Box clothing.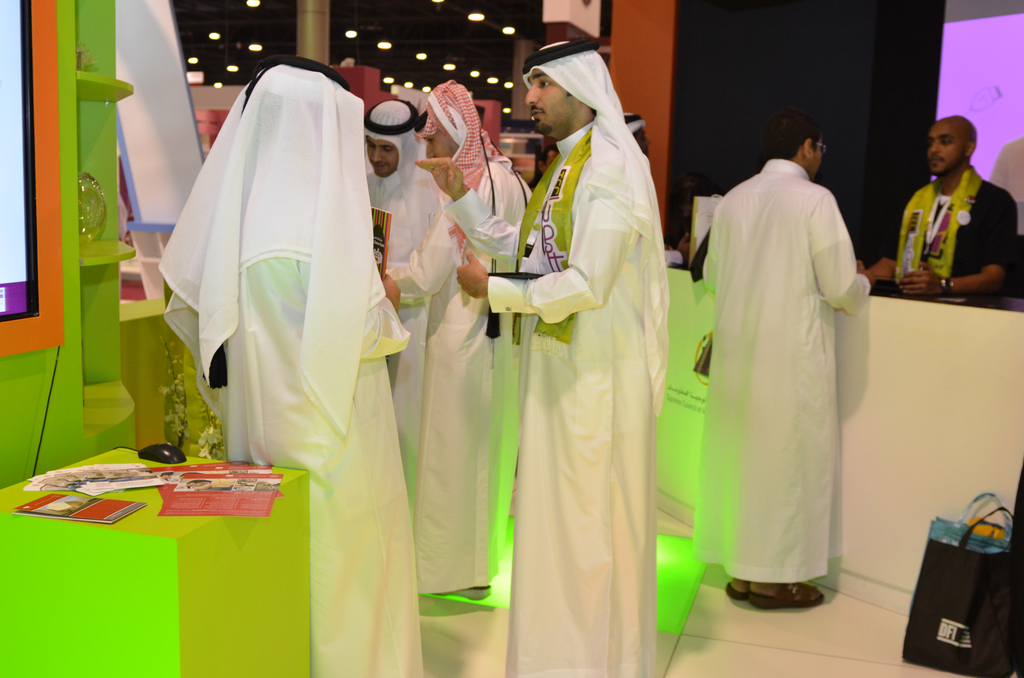
pyautogui.locateOnScreen(893, 177, 1020, 309).
